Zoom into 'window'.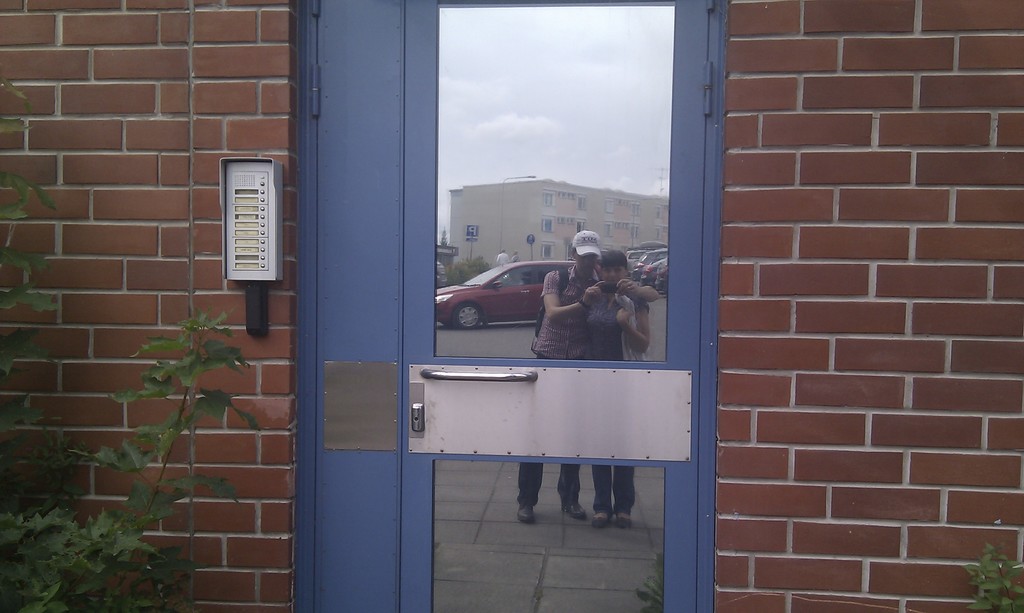
Zoom target: [left=541, top=218, right=555, bottom=234].
